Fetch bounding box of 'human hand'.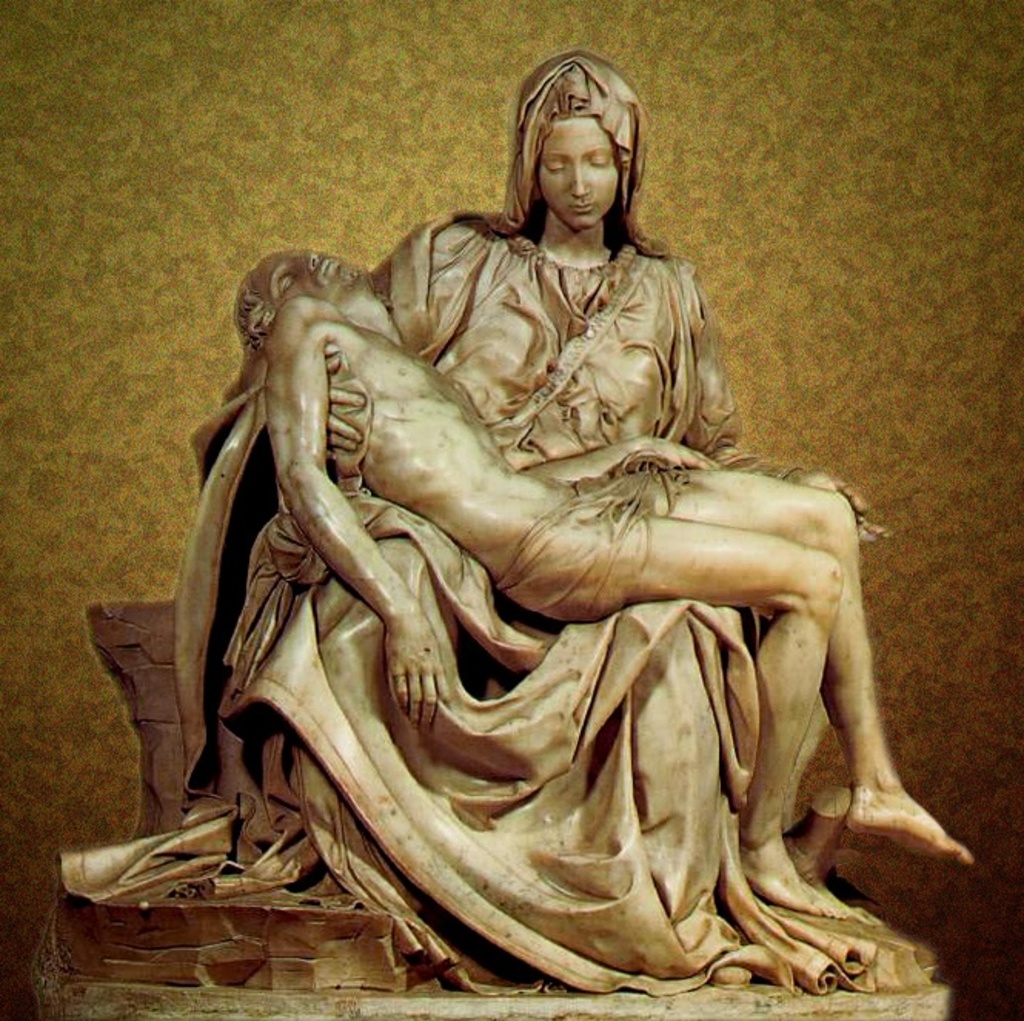
Bbox: box=[383, 641, 447, 718].
